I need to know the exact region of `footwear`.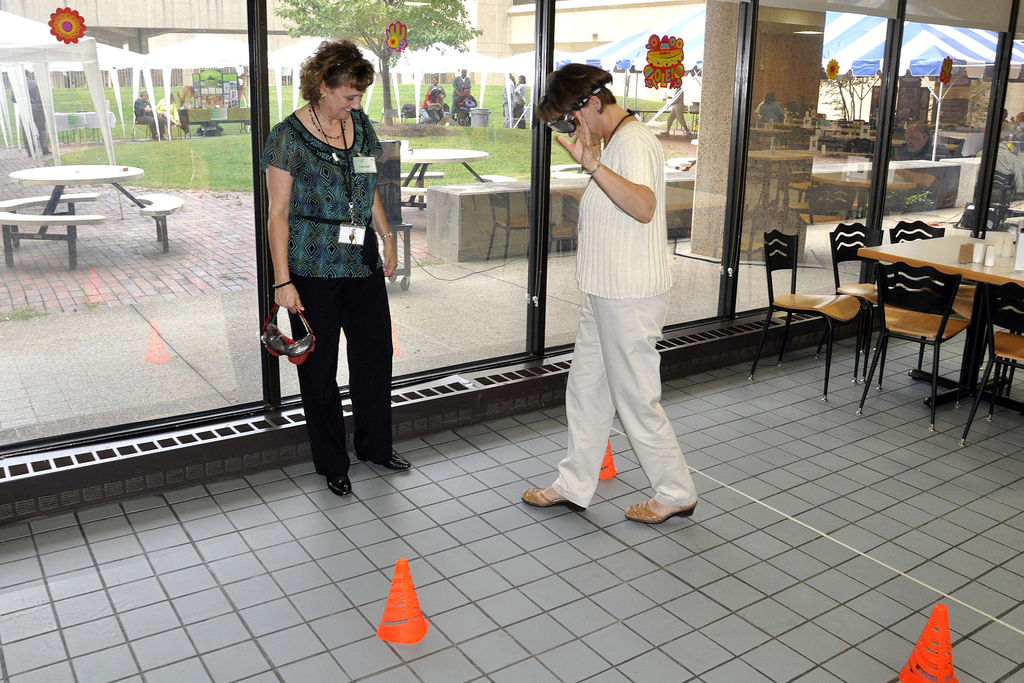
Region: select_region(326, 475, 354, 497).
